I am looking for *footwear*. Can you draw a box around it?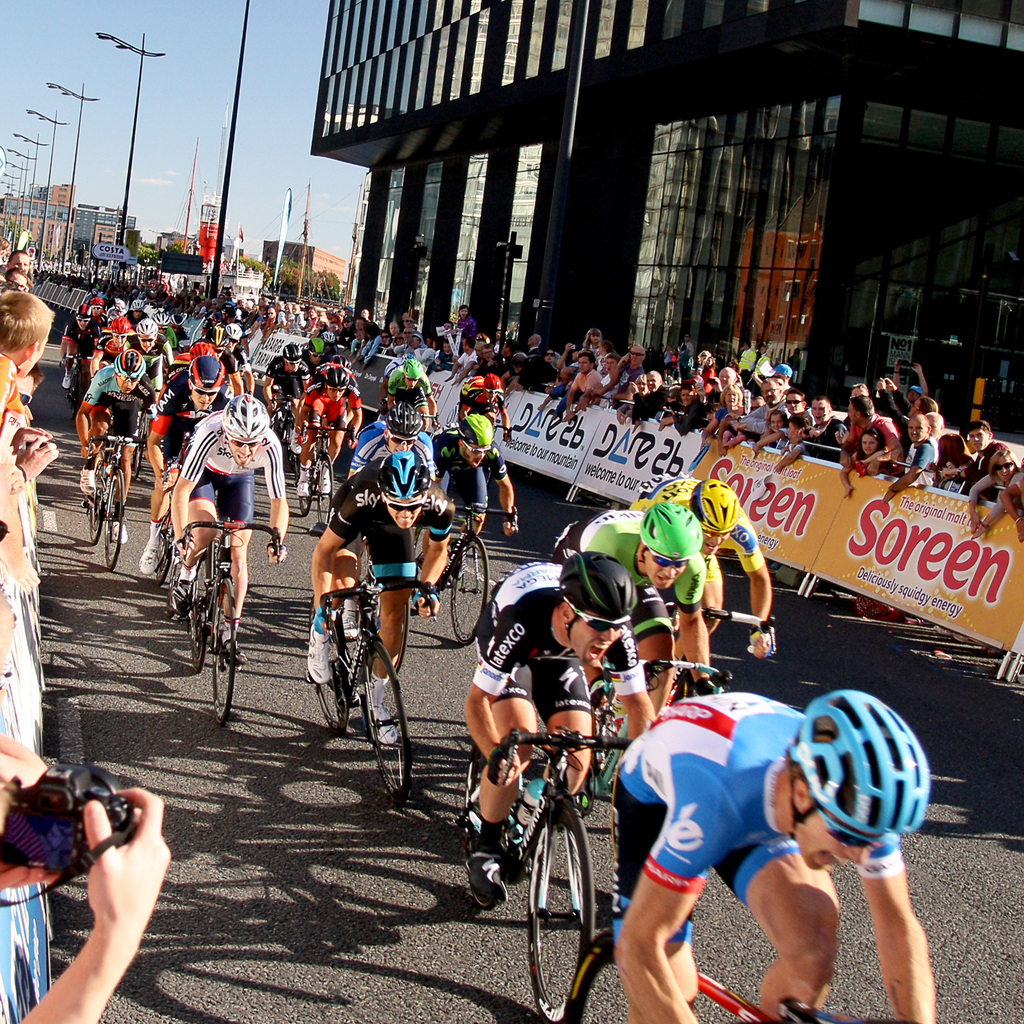
Sure, the bounding box is x1=166, y1=556, x2=205, y2=615.
